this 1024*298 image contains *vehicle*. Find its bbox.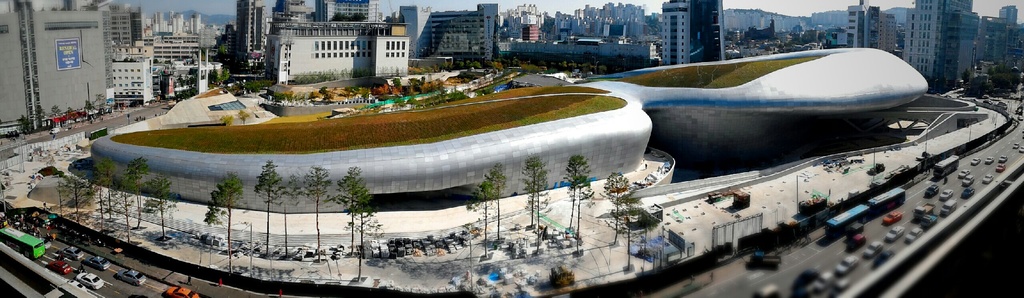
x1=877 y1=211 x2=901 y2=228.
